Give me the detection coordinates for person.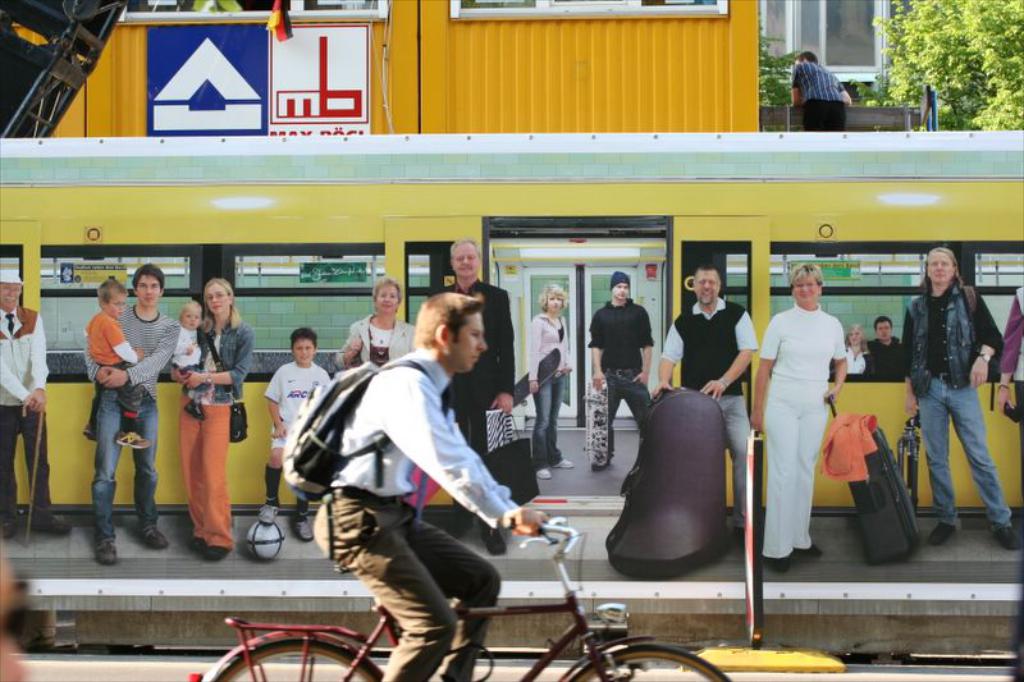
166:298:212:416.
